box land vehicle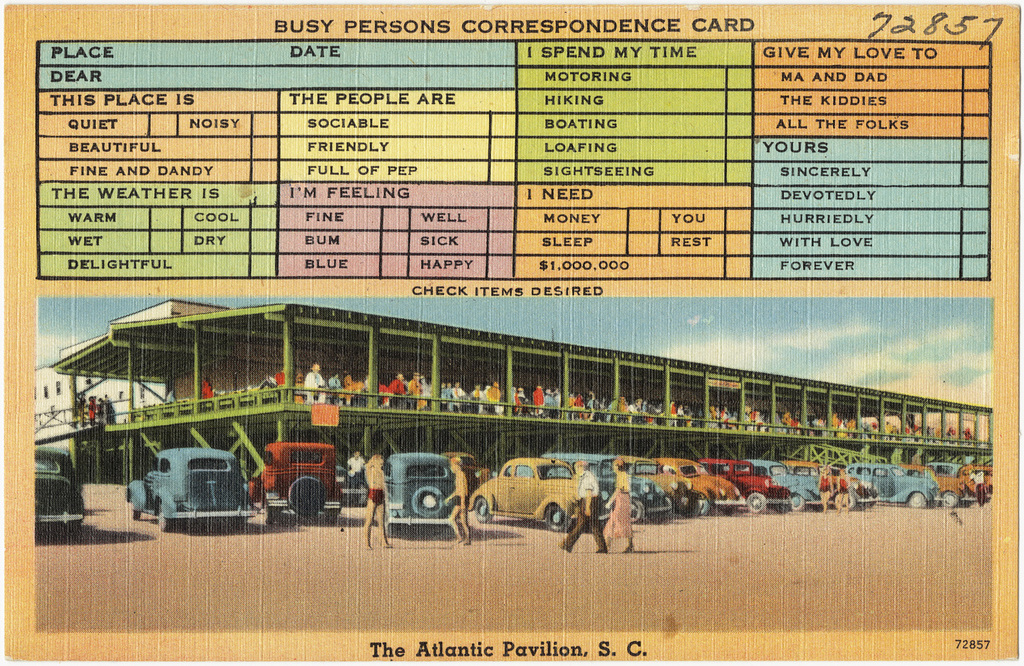
bbox(844, 460, 941, 508)
